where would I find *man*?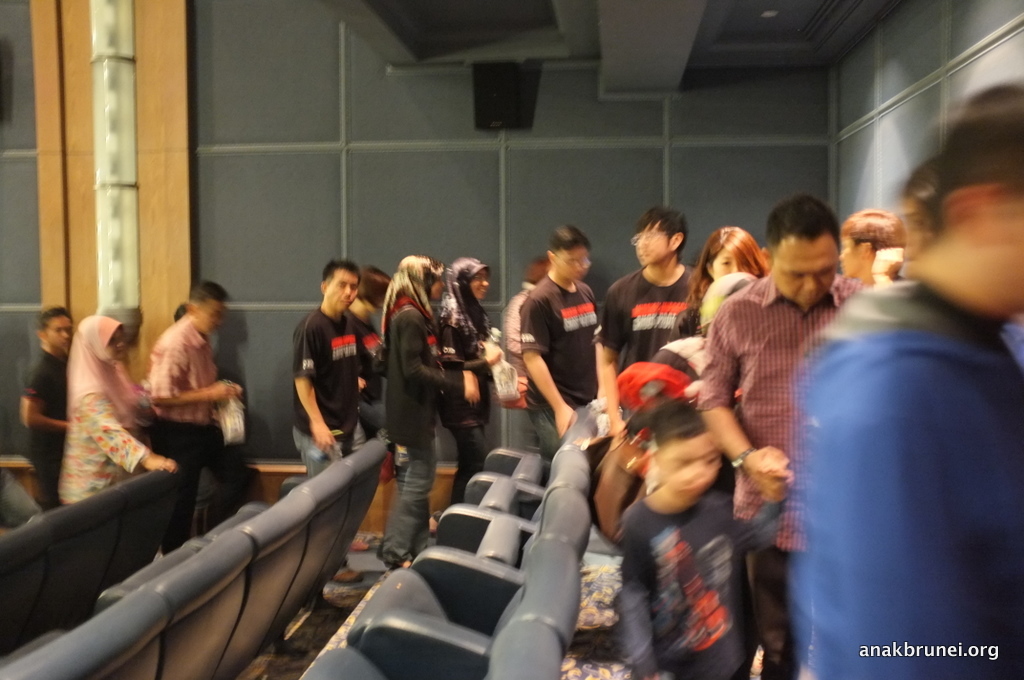
At {"x1": 23, "y1": 310, "x2": 74, "y2": 519}.
